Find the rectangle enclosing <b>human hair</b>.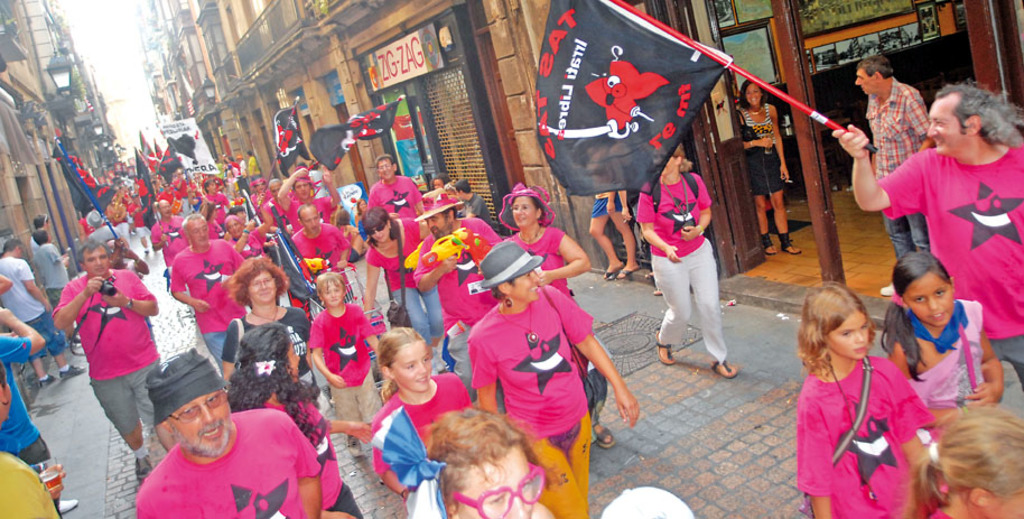
{"left": 223, "top": 254, "right": 291, "bottom": 307}.
